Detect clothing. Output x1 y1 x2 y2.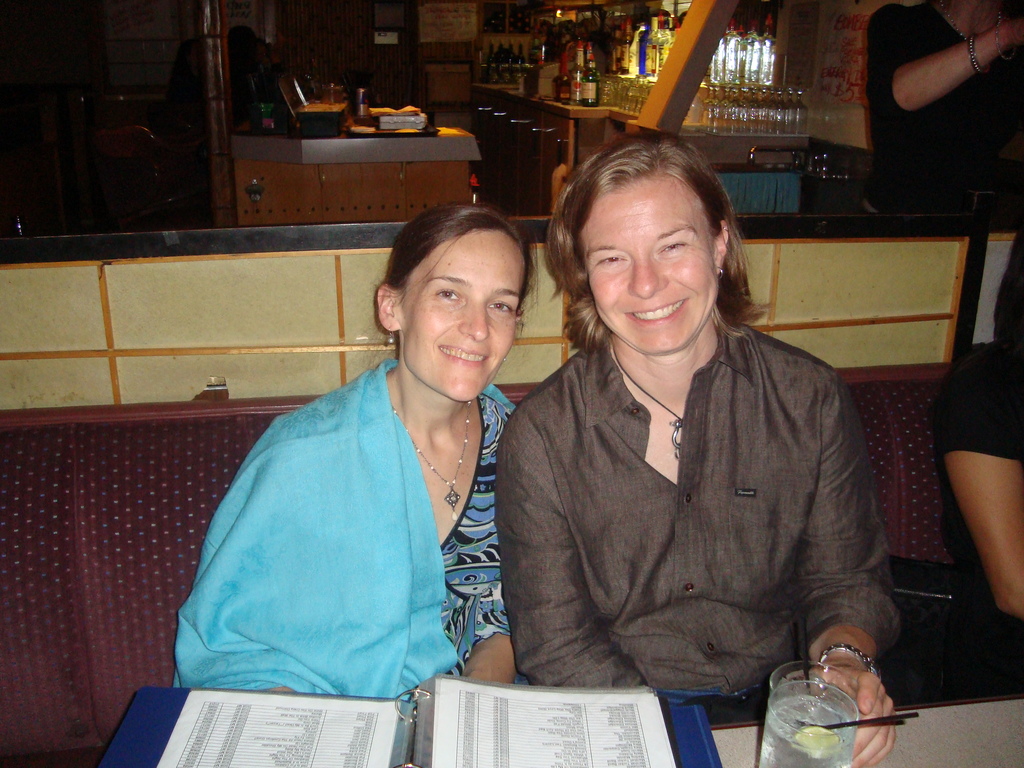
858 0 1023 214.
